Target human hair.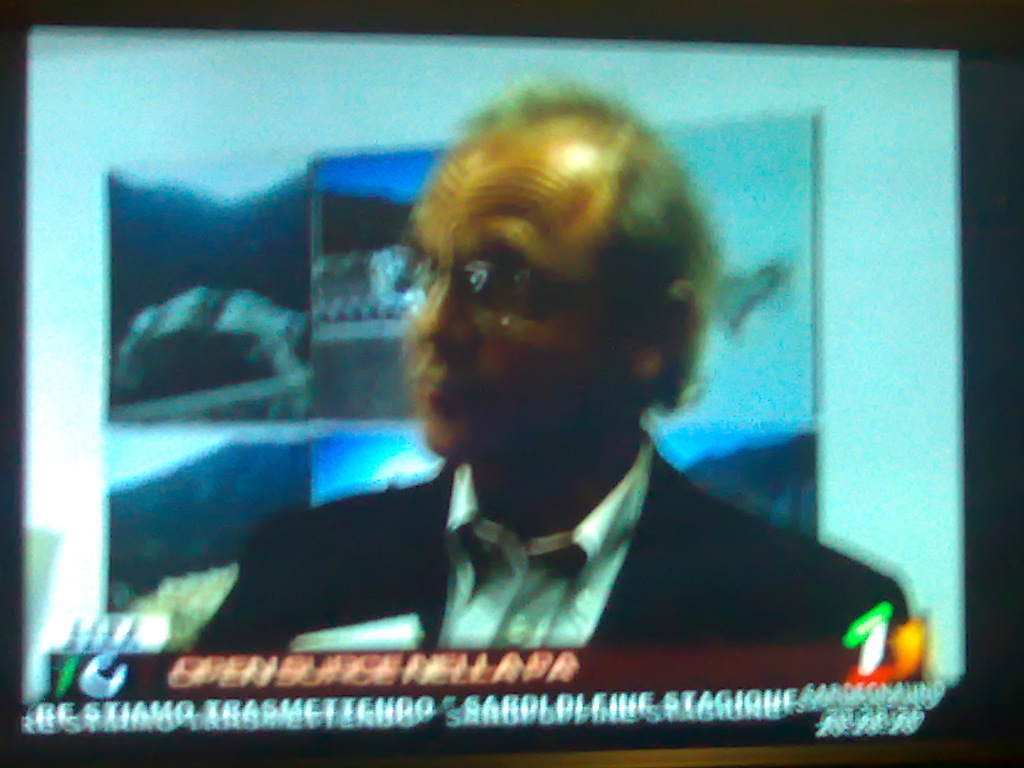
Target region: {"left": 436, "top": 79, "right": 712, "bottom": 408}.
